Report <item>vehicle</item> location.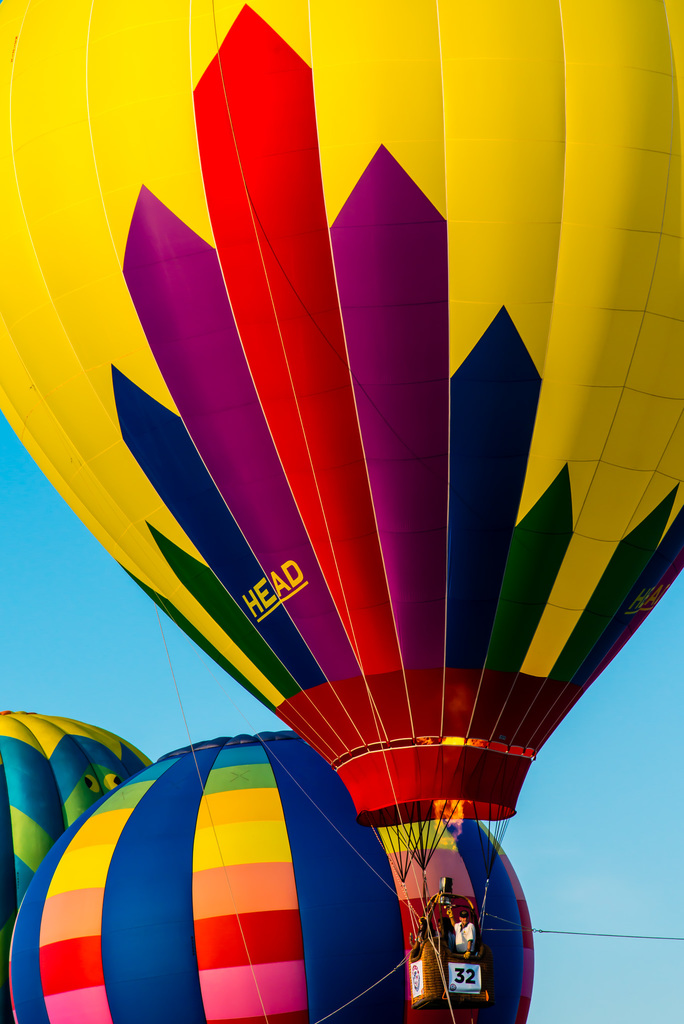
Report: region(0, 0, 683, 1007).
